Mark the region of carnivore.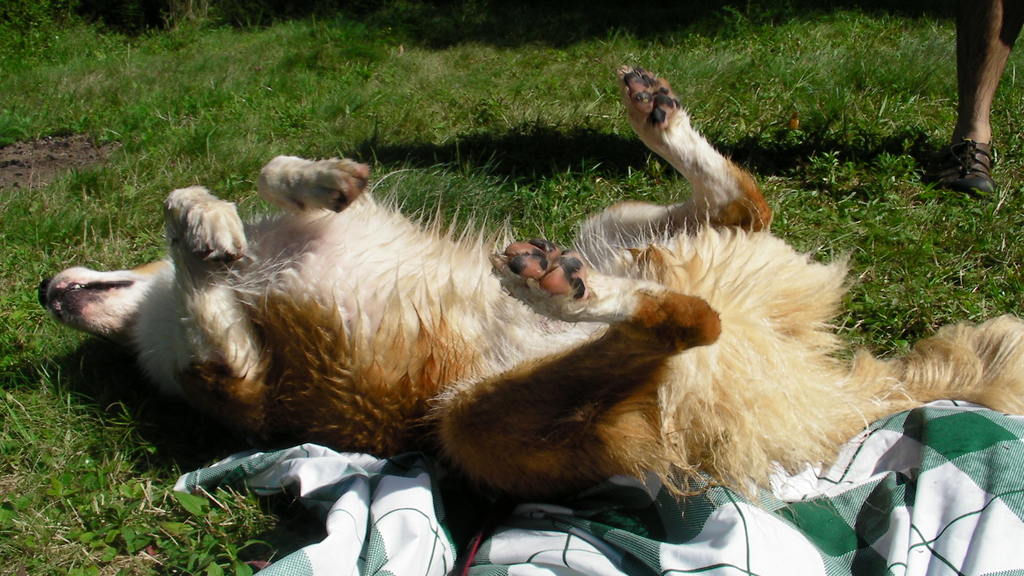
Region: {"left": 38, "top": 62, "right": 1023, "bottom": 512}.
